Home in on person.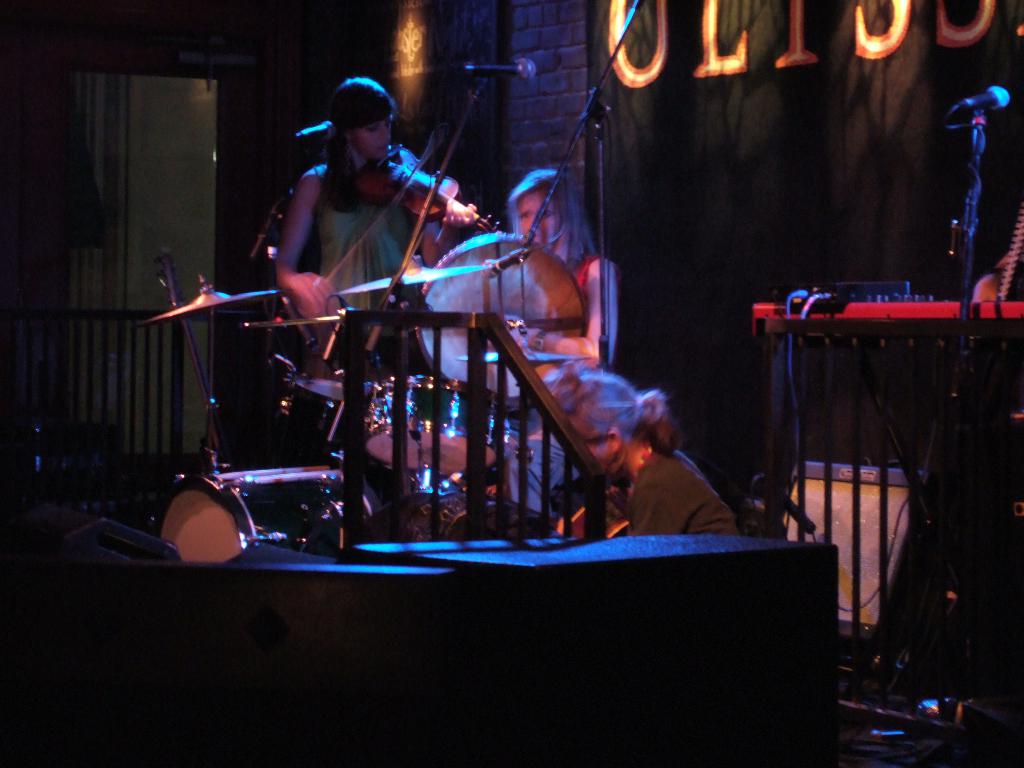
Homed in at (x1=227, y1=45, x2=449, y2=495).
